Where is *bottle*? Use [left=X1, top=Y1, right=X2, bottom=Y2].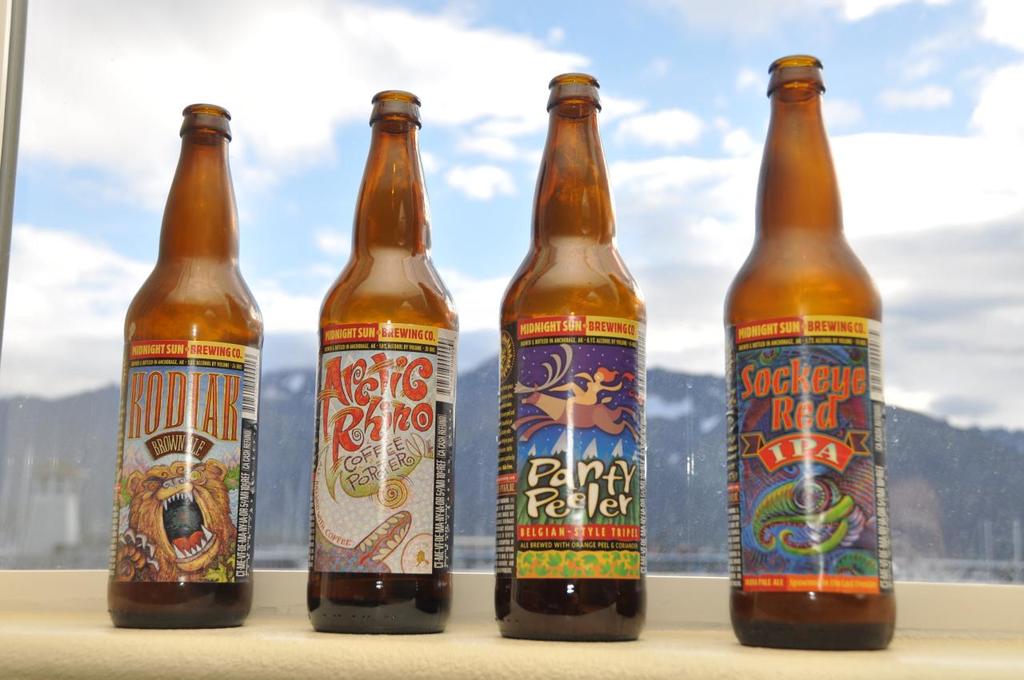
[left=107, top=113, right=266, bottom=644].
